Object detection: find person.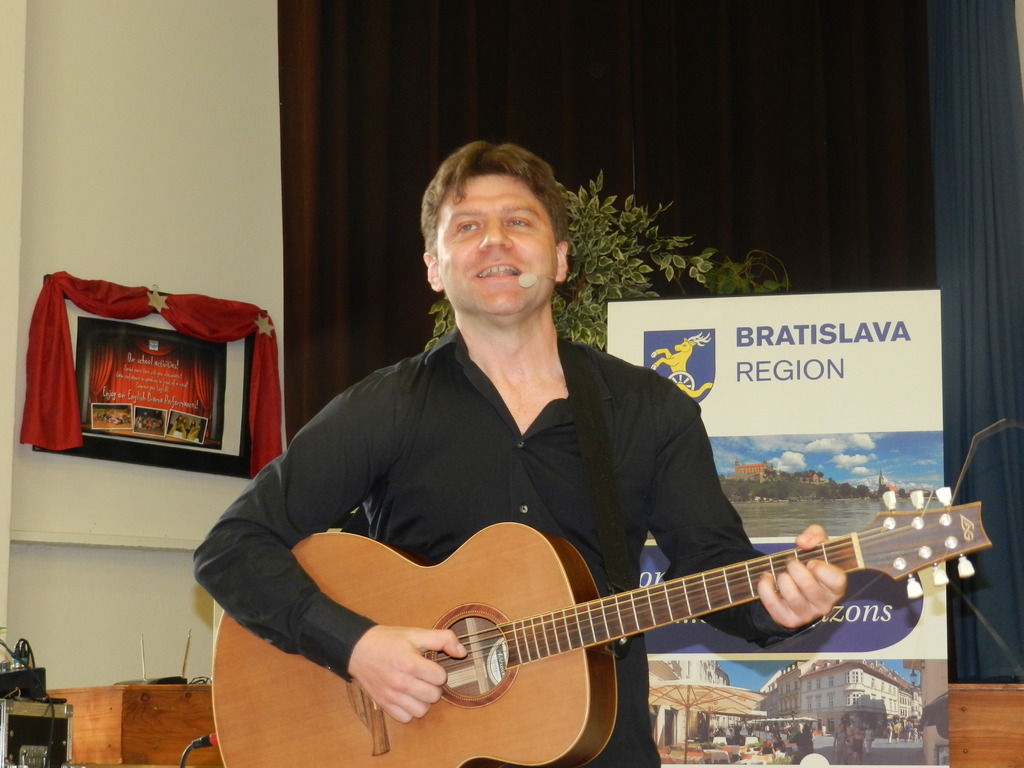
bbox=[182, 141, 835, 767].
